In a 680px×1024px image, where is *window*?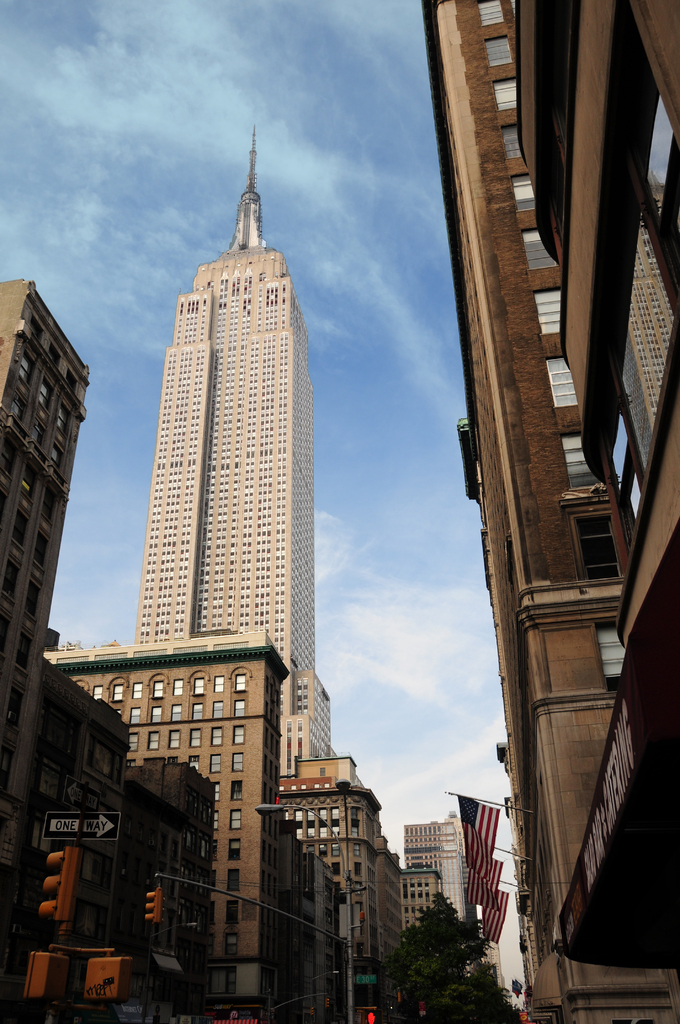
l=544, t=356, r=583, b=410.
